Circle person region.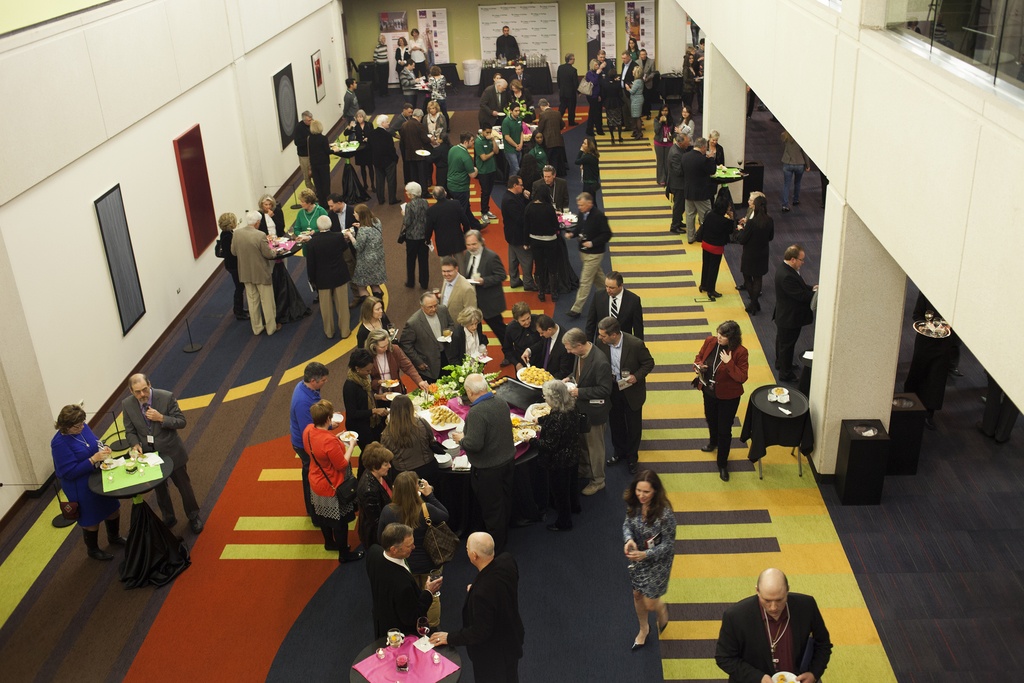
Region: left=53, top=406, right=112, bottom=559.
